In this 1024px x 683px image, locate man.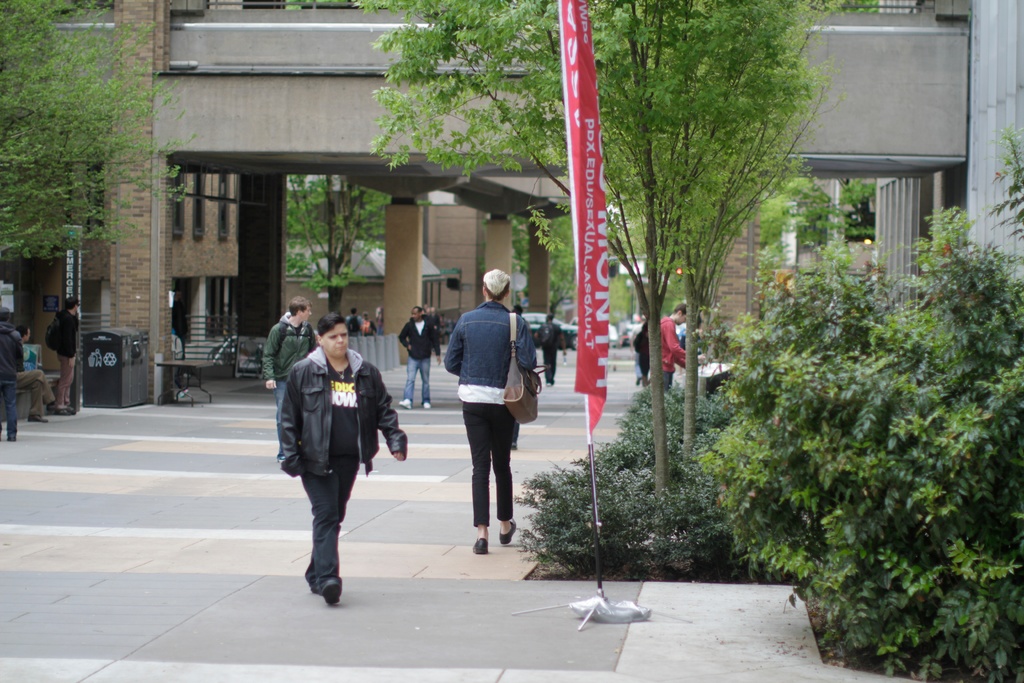
Bounding box: (266, 297, 325, 464).
